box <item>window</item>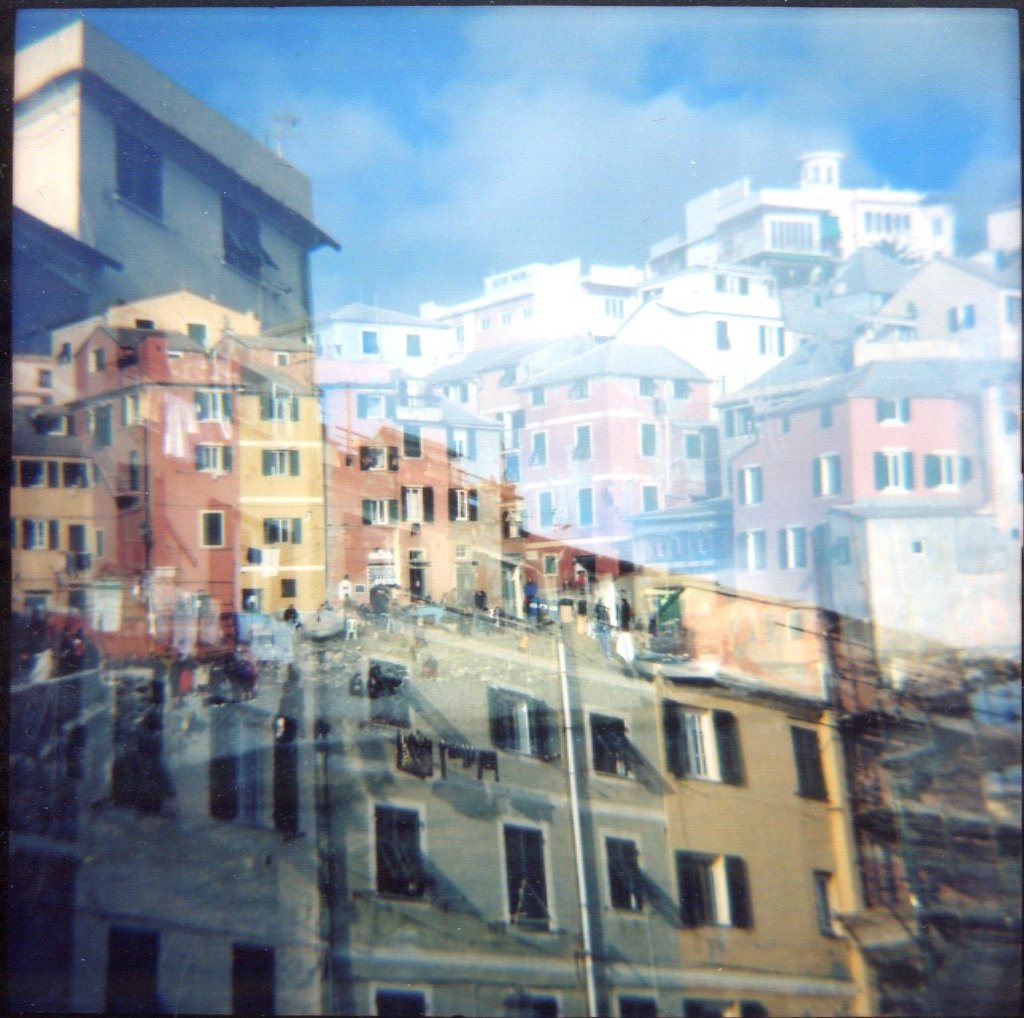
left=14, top=518, right=87, bottom=548
